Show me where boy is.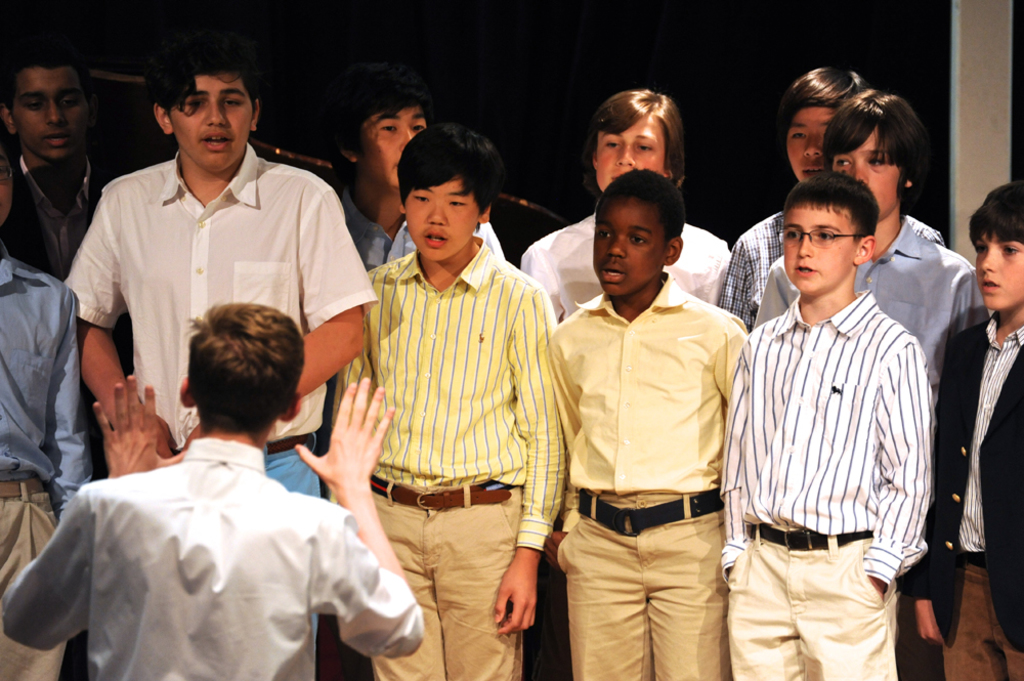
boy is at 323, 129, 564, 680.
